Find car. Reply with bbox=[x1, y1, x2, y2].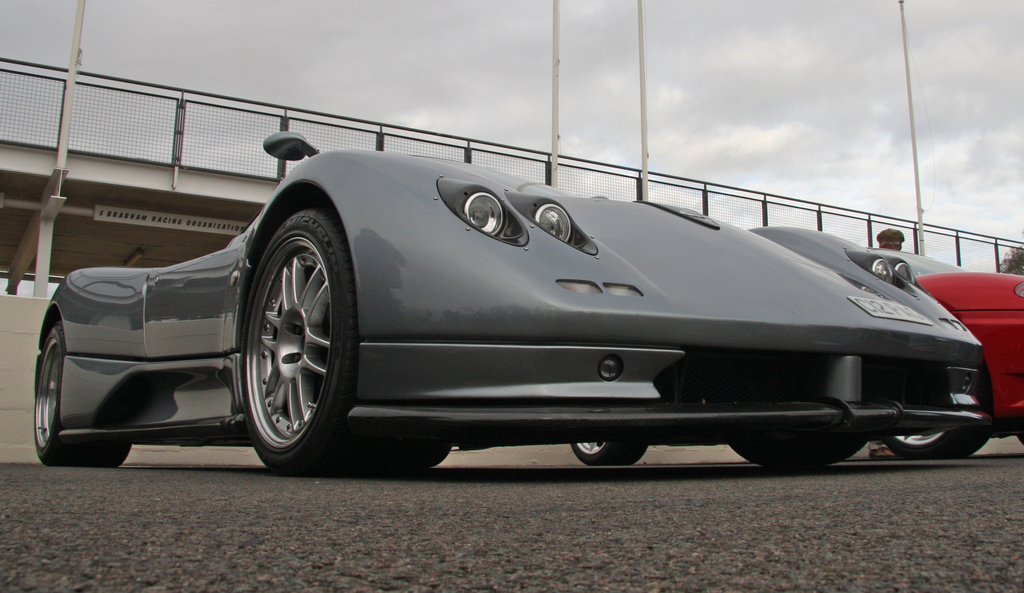
bbox=[570, 245, 1023, 468].
